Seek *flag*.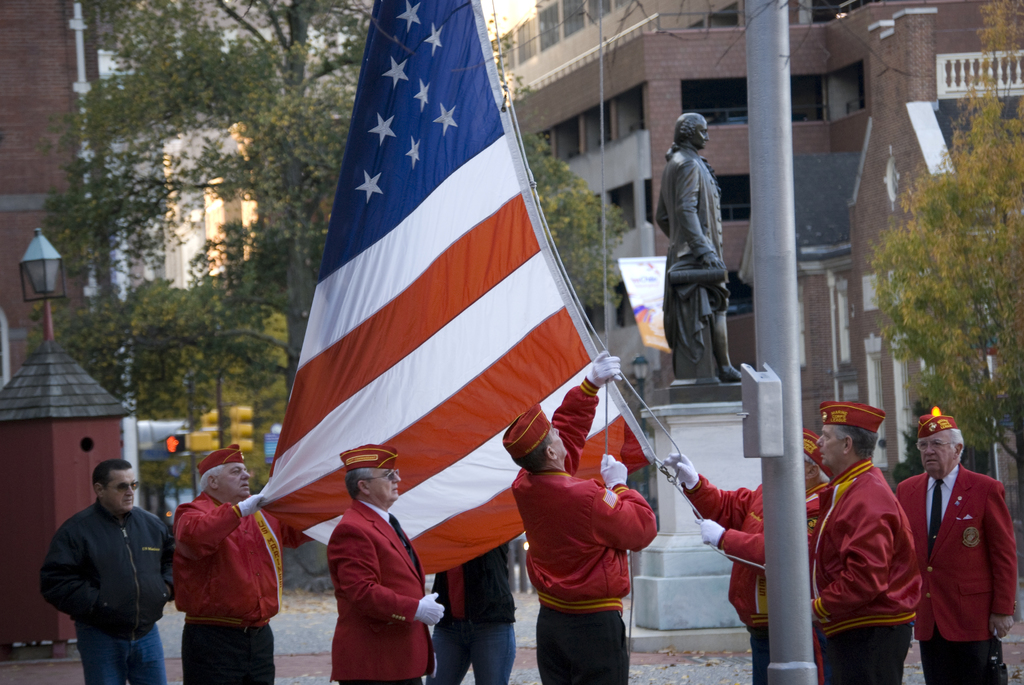
x1=232 y1=3 x2=657 y2=618.
